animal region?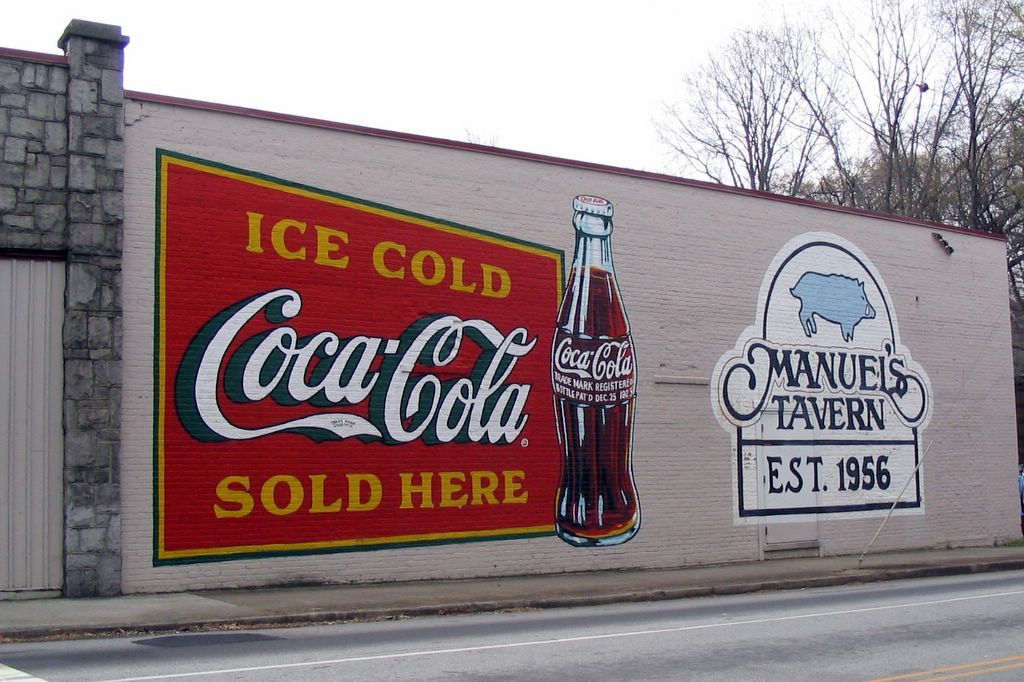
left=788, top=271, right=877, bottom=344
